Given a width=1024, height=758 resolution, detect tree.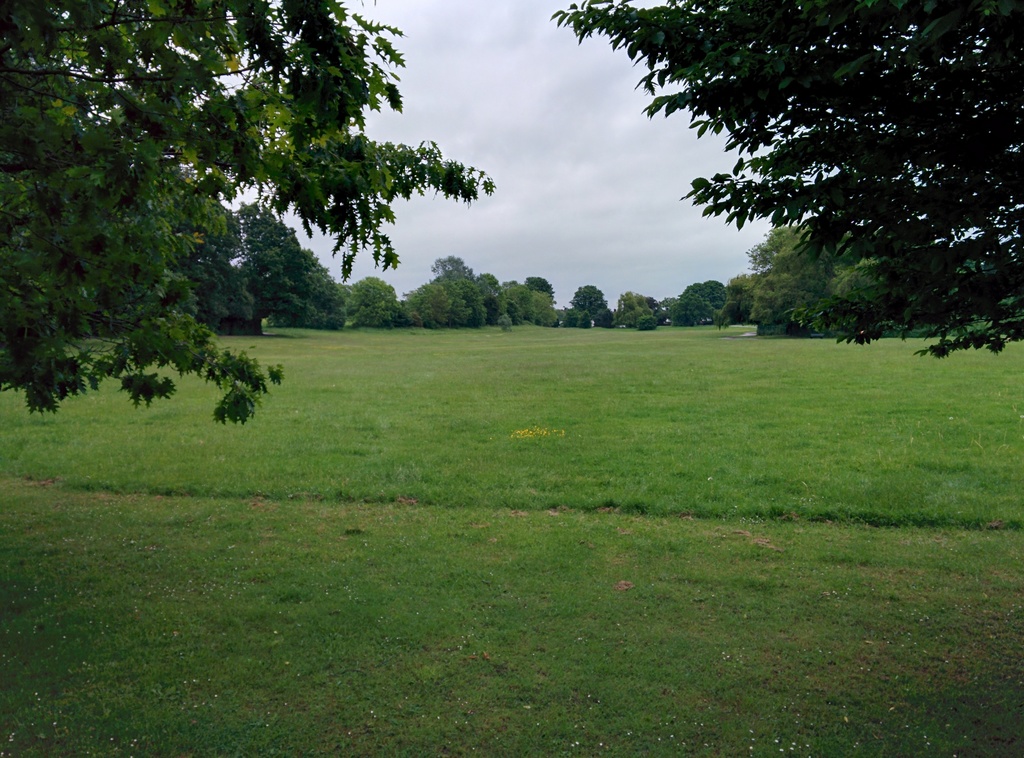
region(724, 225, 887, 341).
